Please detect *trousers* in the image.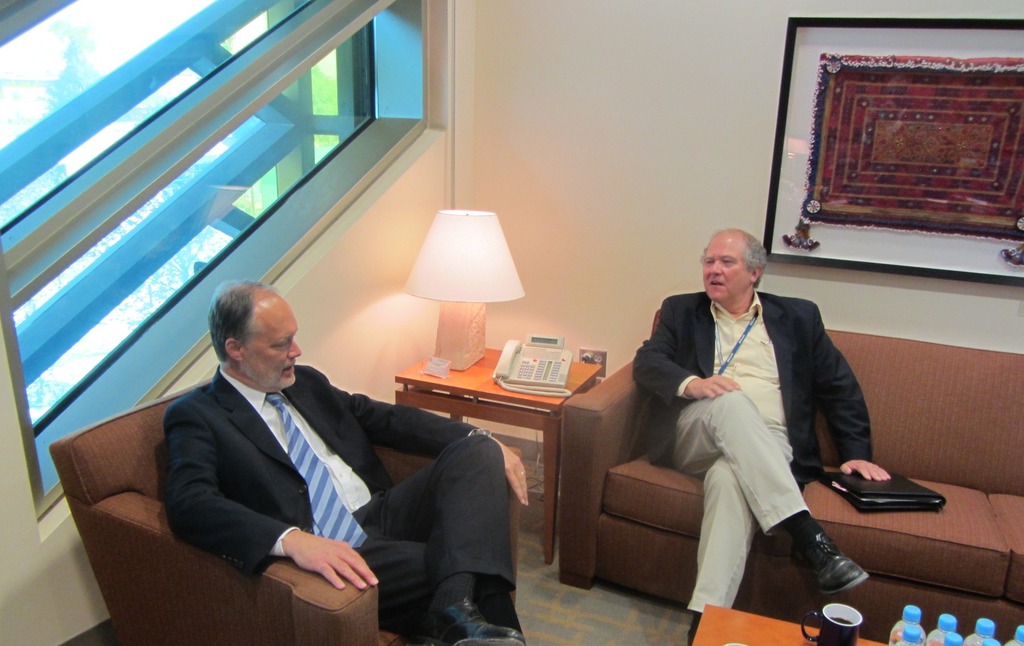
box=[672, 388, 808, 613].
